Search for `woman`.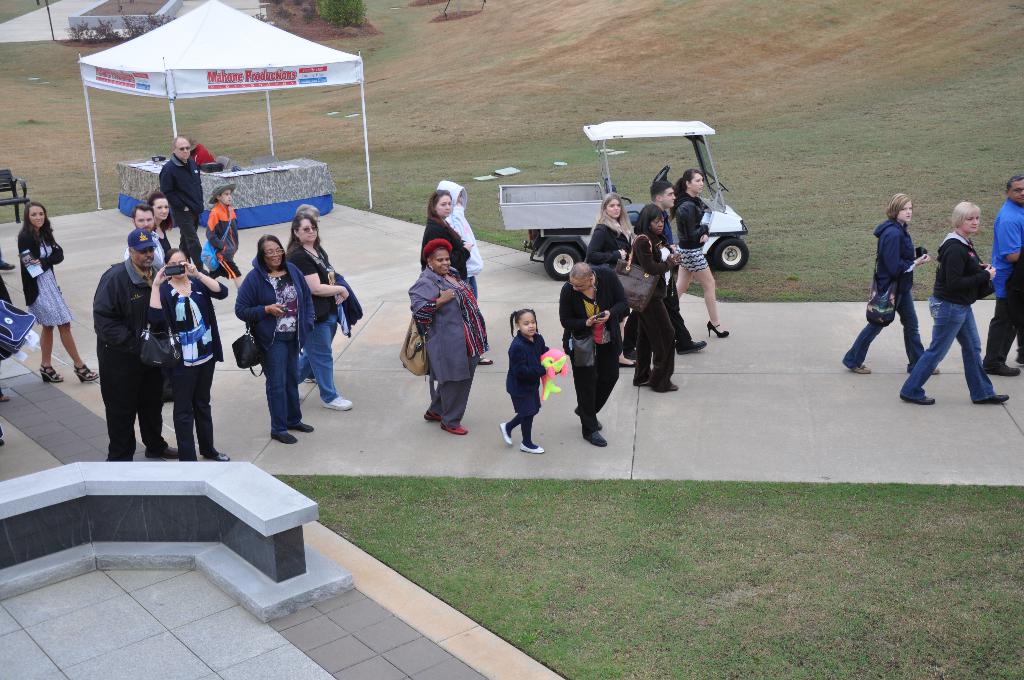
Found at box(232, 234, 317, 444).
